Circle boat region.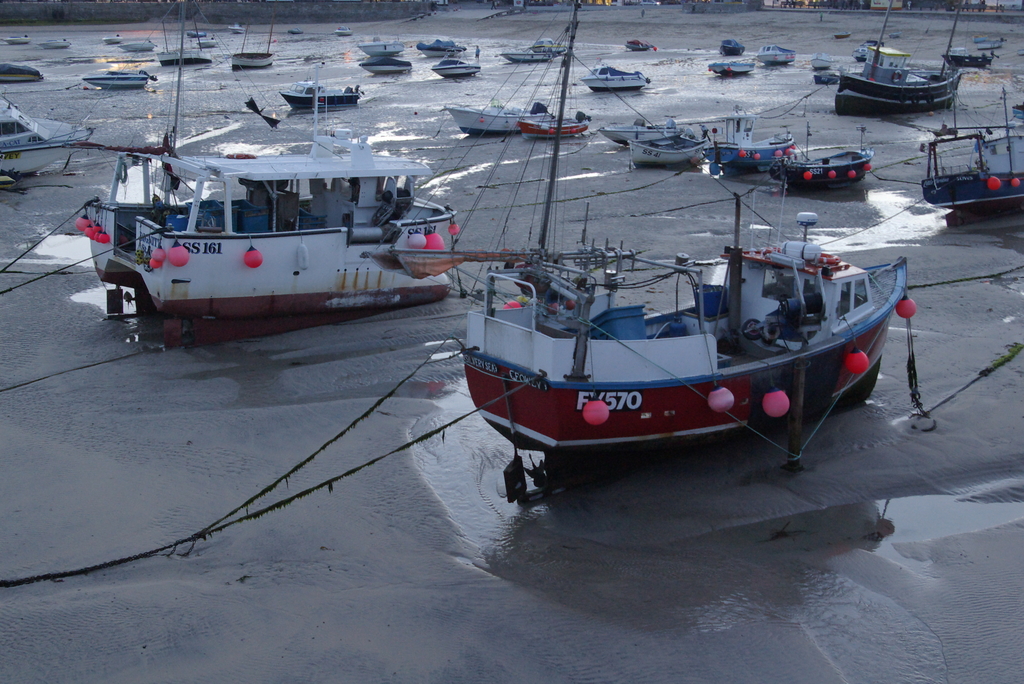
Region: l=0, t=58, r=47, b=88.
